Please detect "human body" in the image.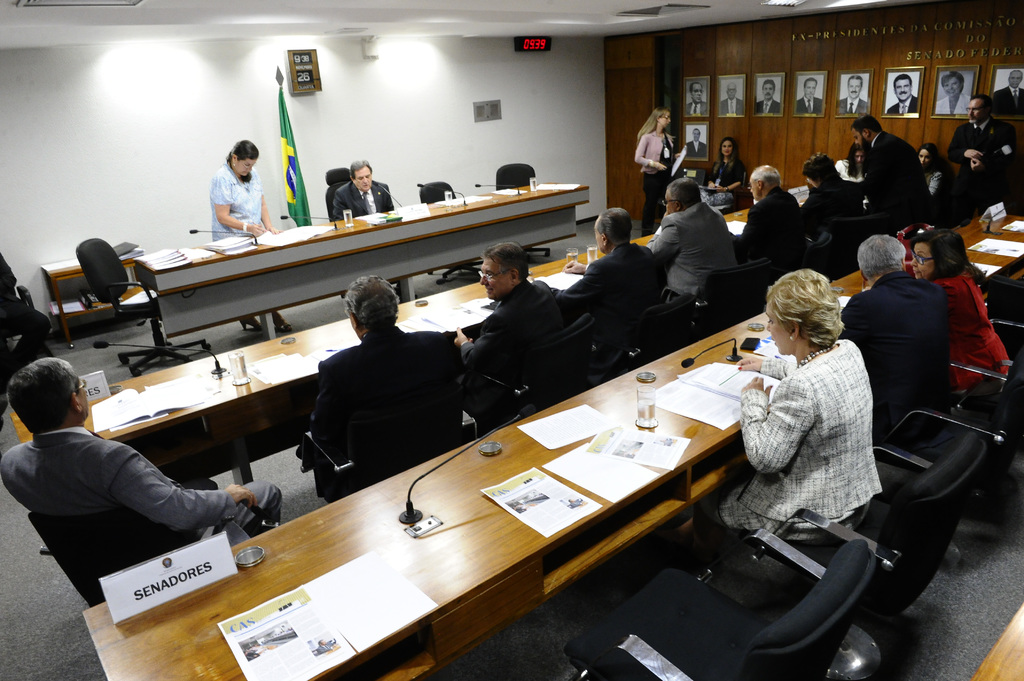
[x1=705, y1=131, x2=746, y2=207].
